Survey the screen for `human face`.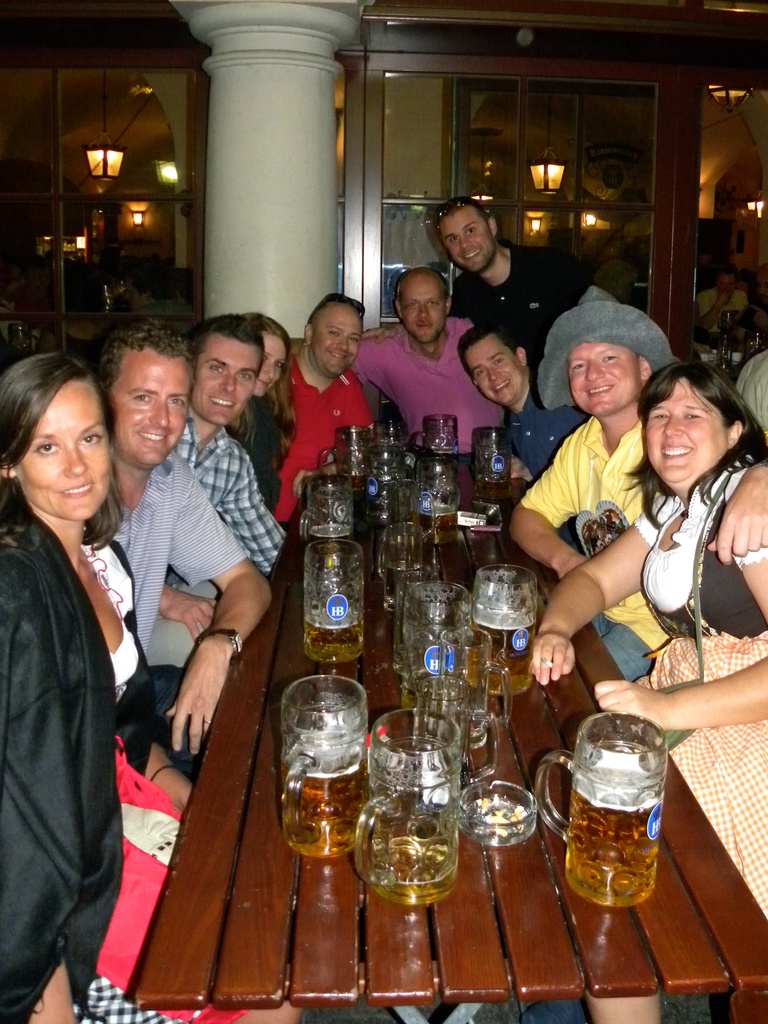
Survey found: locate(307, 305, 363, 369).
